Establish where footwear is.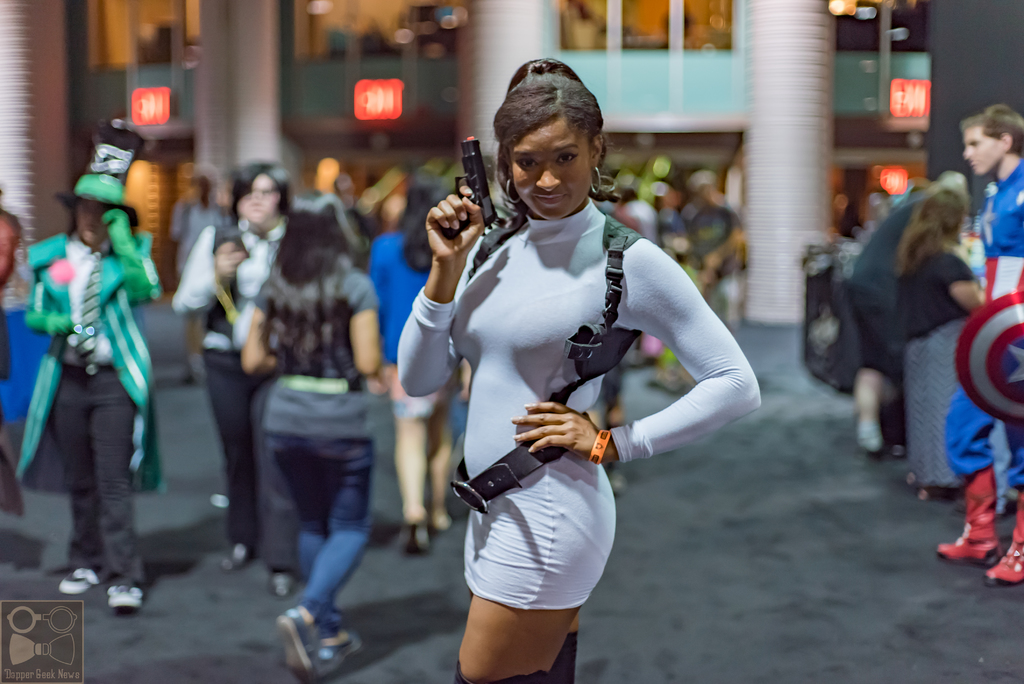
Established at box=[220, 546, 252, 573].
